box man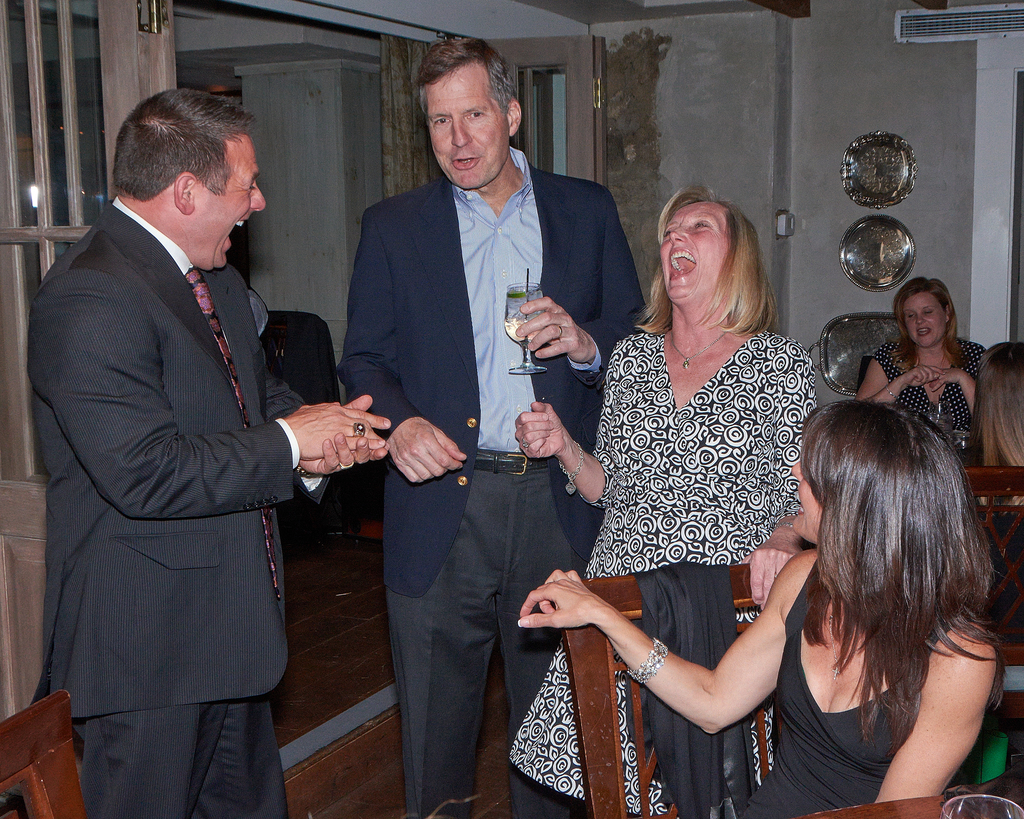
bbox(40, 26, 351, 800)
